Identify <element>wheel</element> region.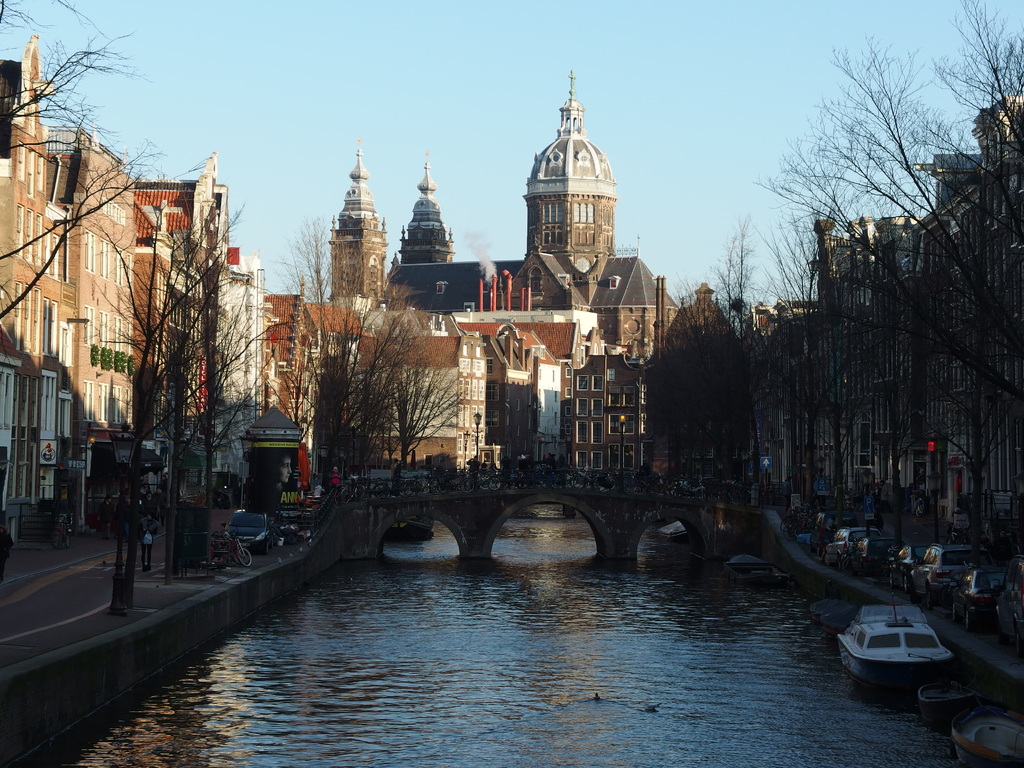
Region: <region>236, 547, 252, 569</region>.
